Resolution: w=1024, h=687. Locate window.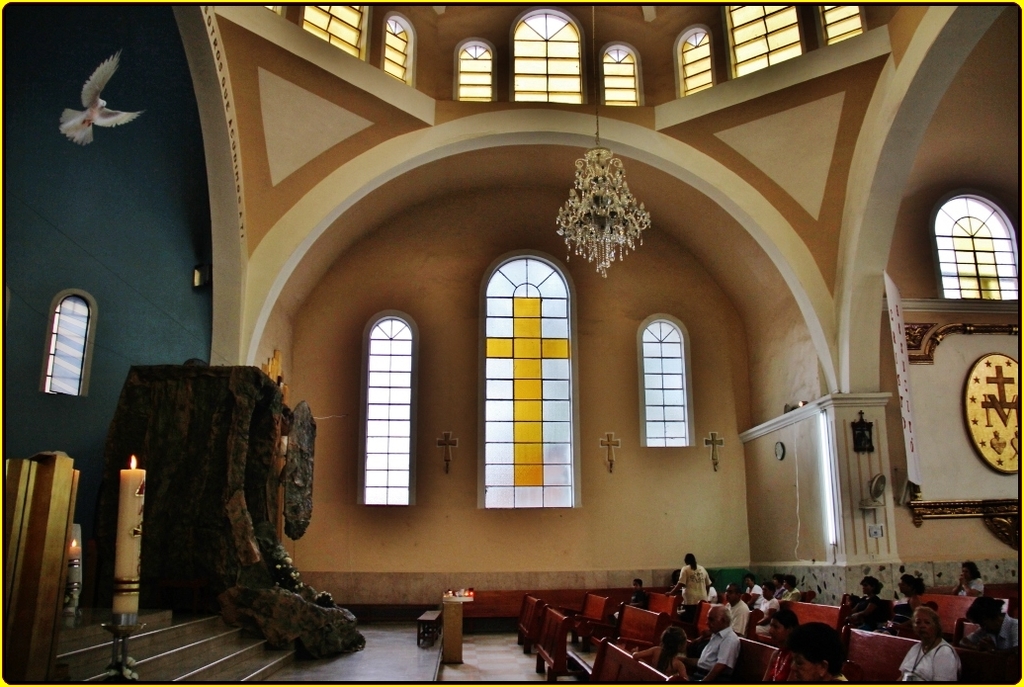
left=931, top=192, right=1023, bottom=303.
